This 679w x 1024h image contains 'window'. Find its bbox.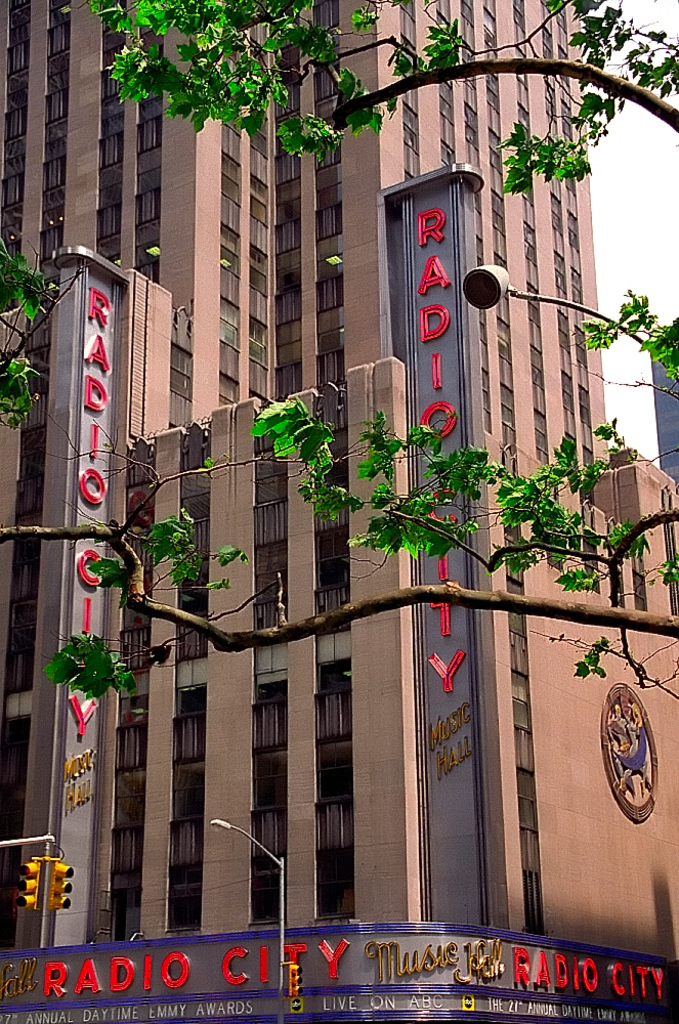
detection(18, 388, 47, 432).
